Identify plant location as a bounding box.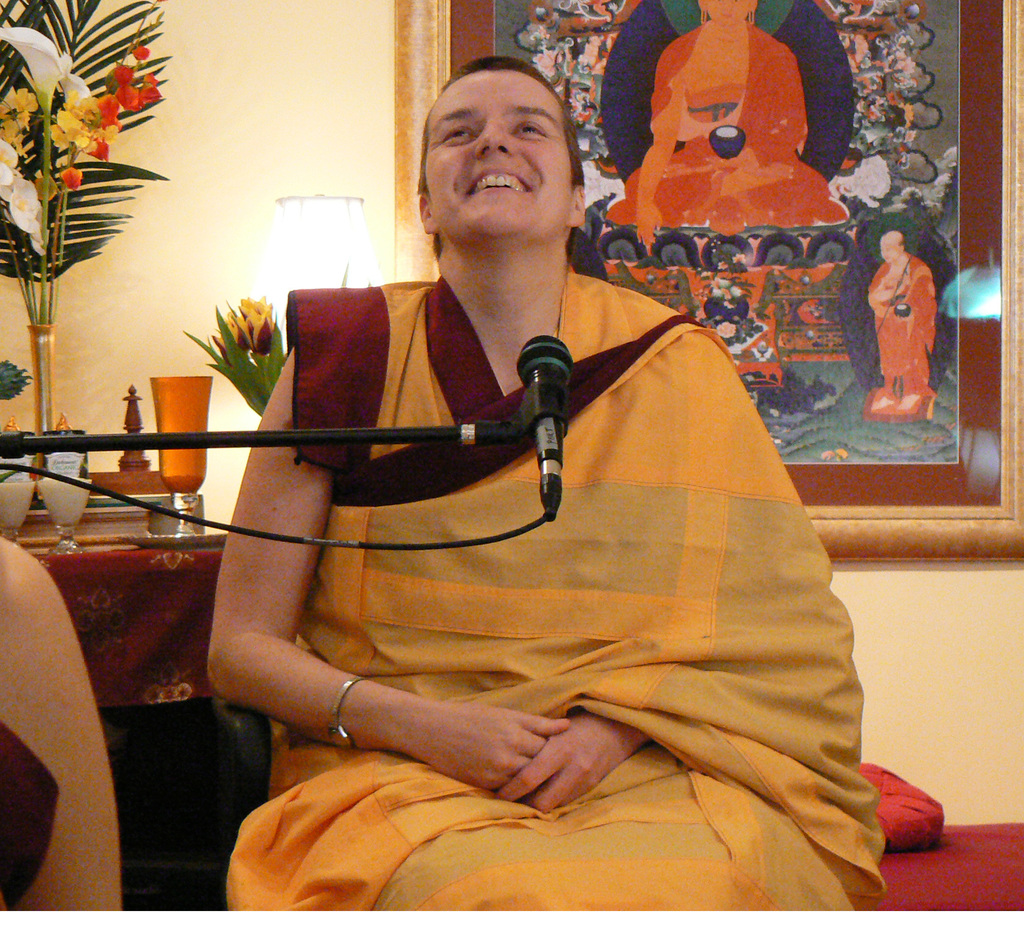
rect(171, 284, 280, 419).
